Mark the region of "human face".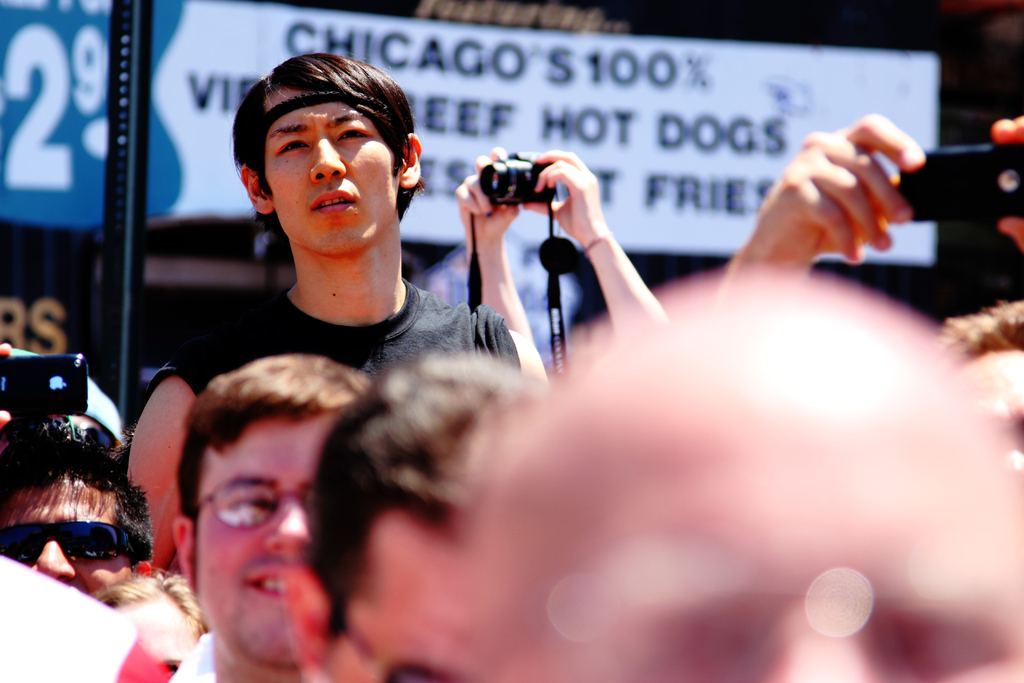
Region: Rect(268, 80, 399, 254).
